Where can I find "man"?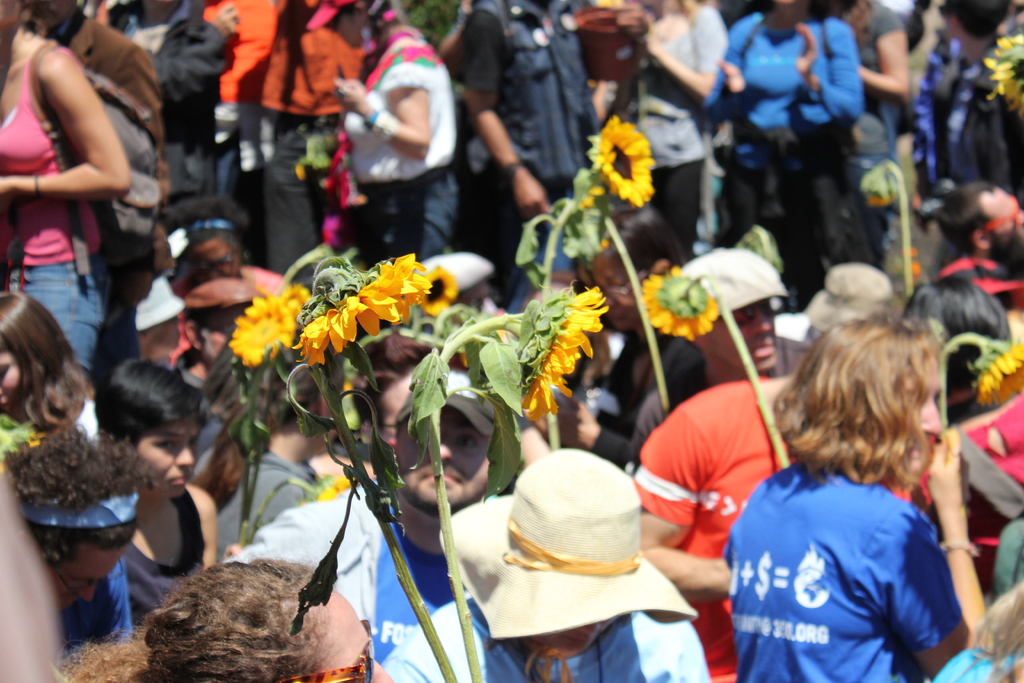
You can find it at box=[106, 0, 234, 196].
